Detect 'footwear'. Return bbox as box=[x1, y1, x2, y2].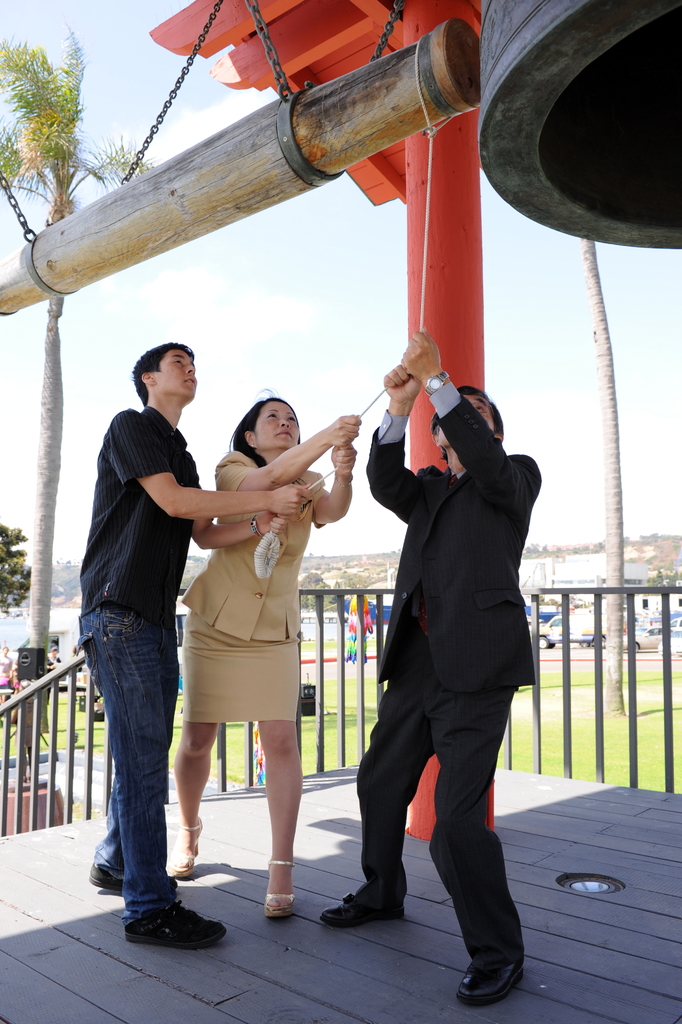
box=[175, 821, 195, 881].
